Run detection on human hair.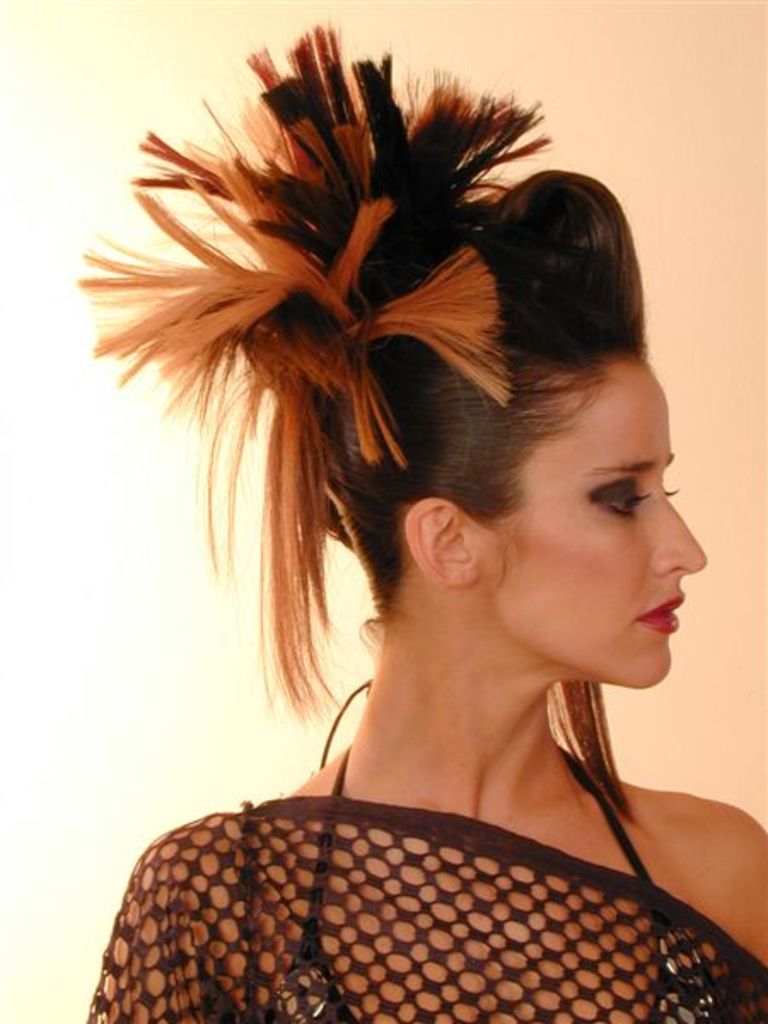
Result: rect(68, 12, 643, 719).
